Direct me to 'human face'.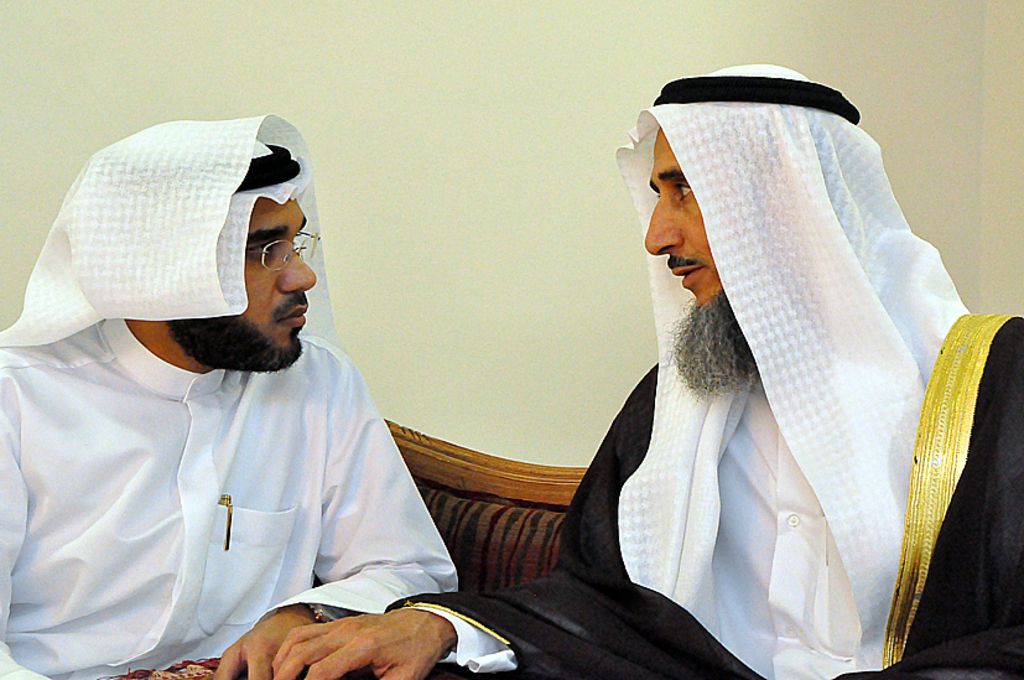
Direction: 639,125,714,327.
